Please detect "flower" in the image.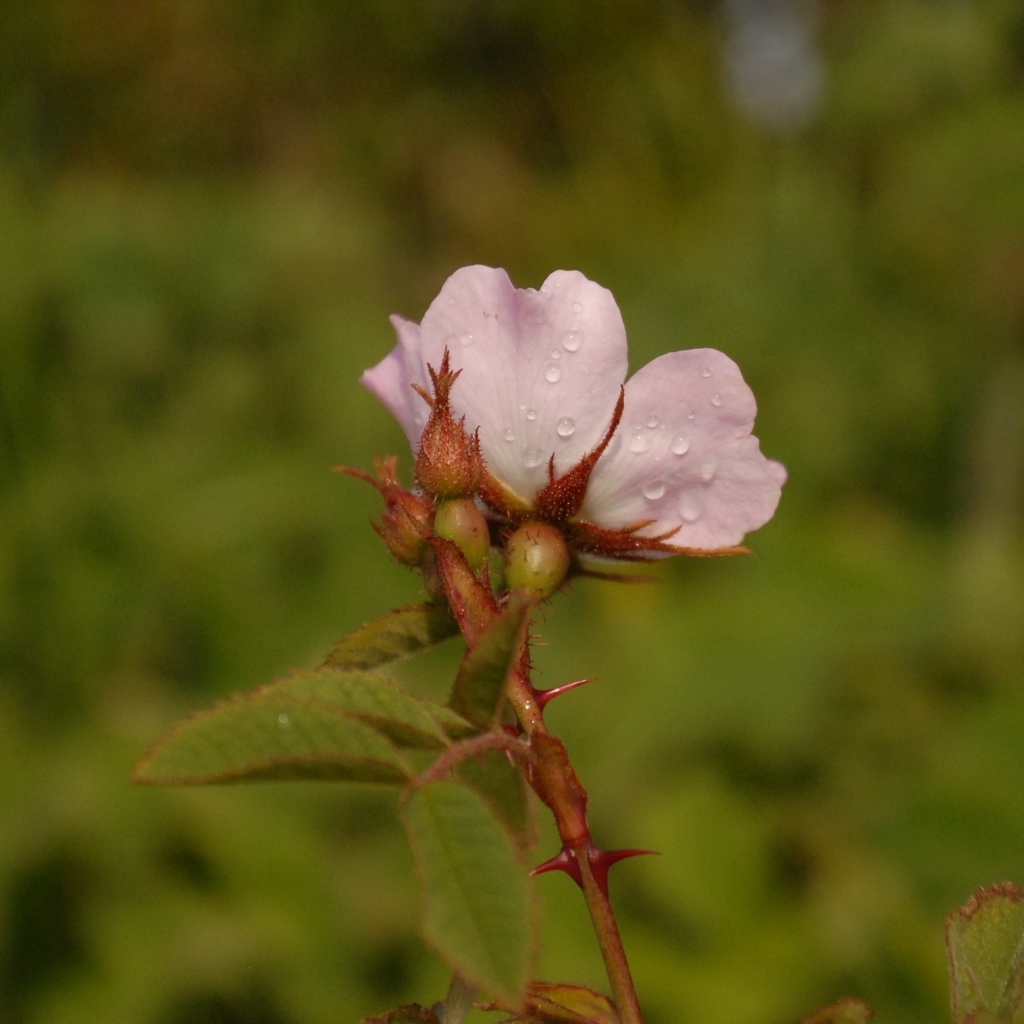
386,276,768,599.
